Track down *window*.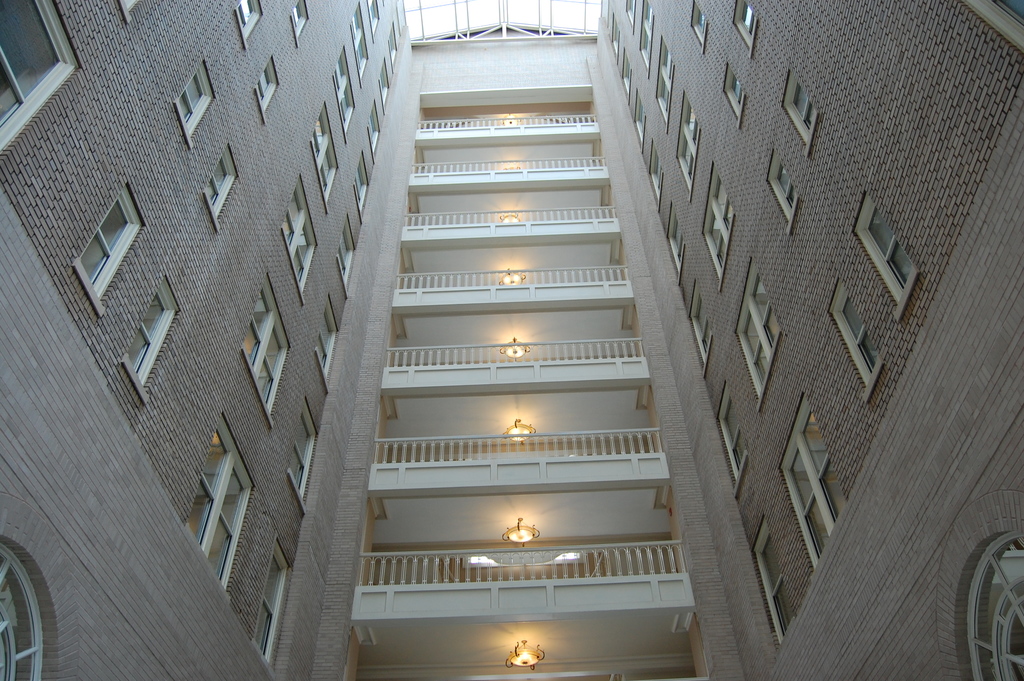
Tracked to (left=254, top=540, right=288, bottom=662).
